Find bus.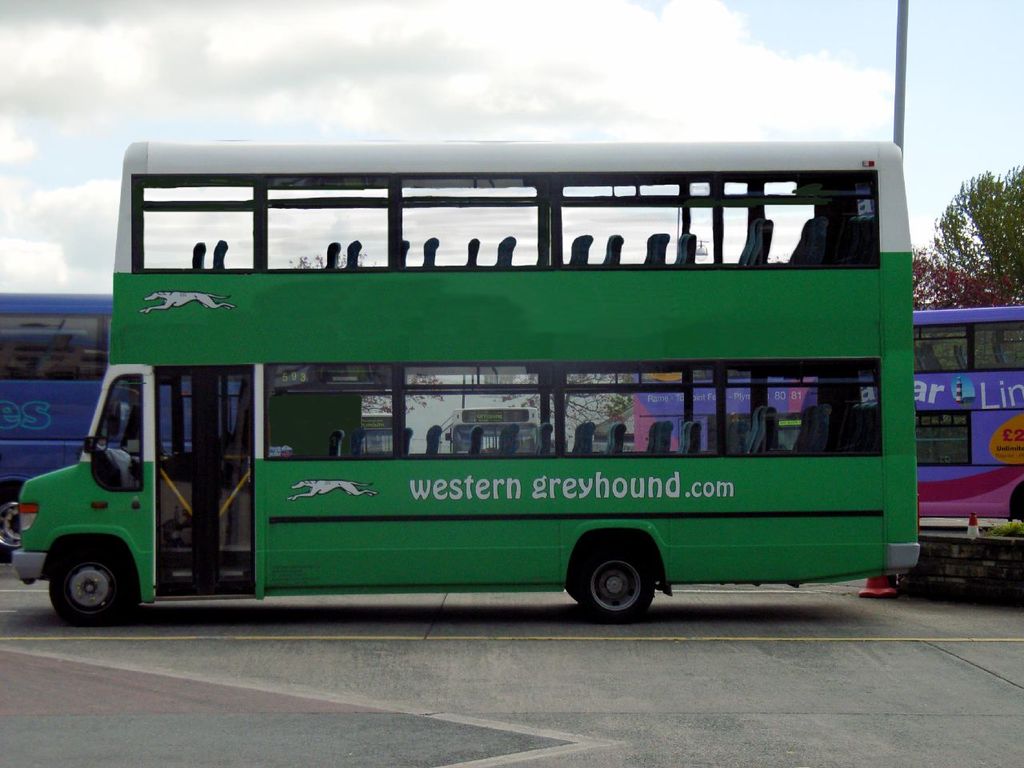
box(2, 292, 242, 565).
